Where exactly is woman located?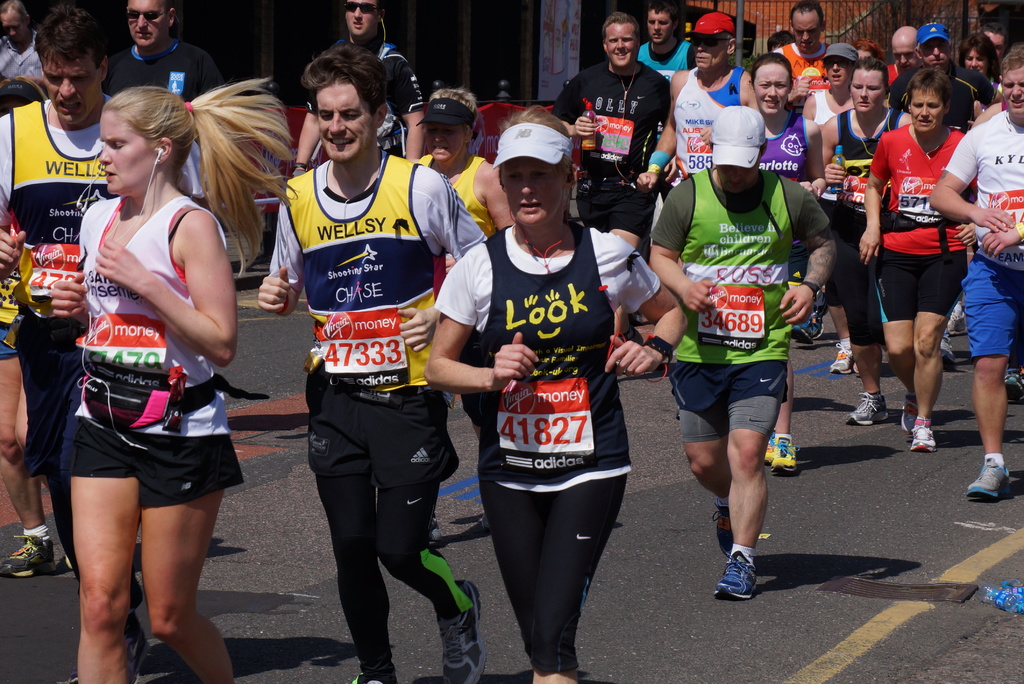
Its bounding box is [left=801, top=41, right=862, bottom=378].
